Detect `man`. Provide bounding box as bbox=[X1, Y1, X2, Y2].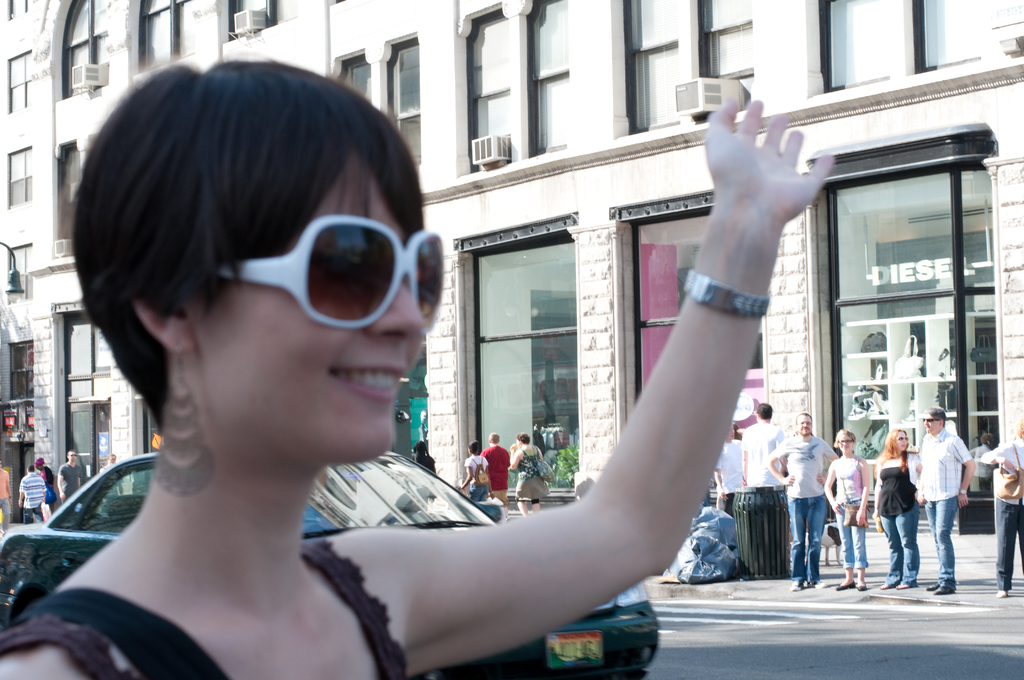
bbox=[35, 457, 54, 512].
